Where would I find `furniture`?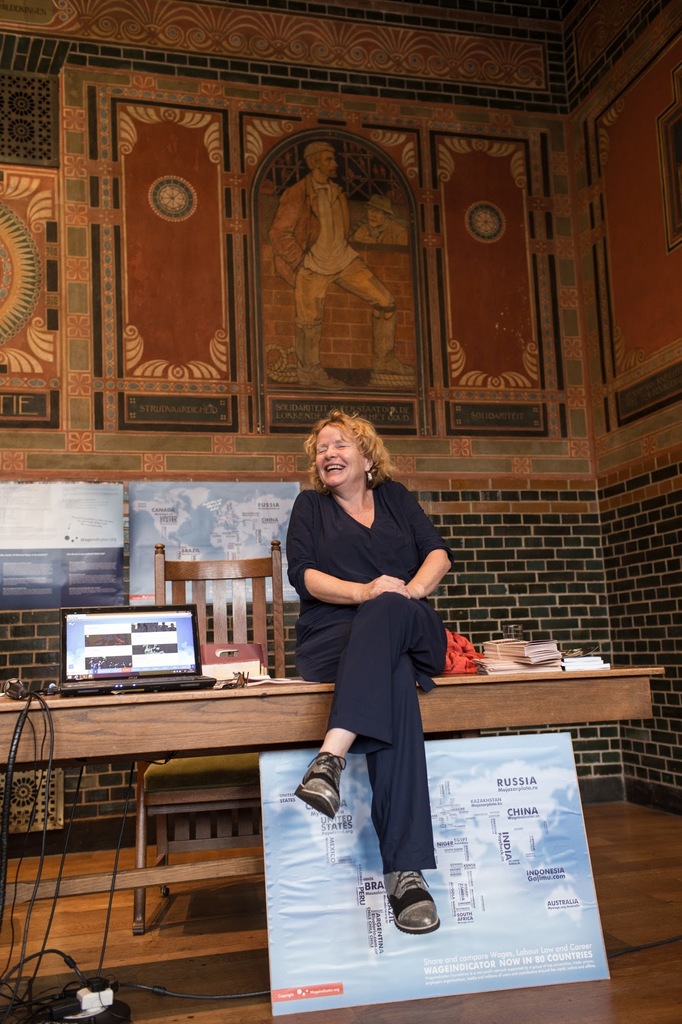
At select_region(132, 536, 284, 937).
